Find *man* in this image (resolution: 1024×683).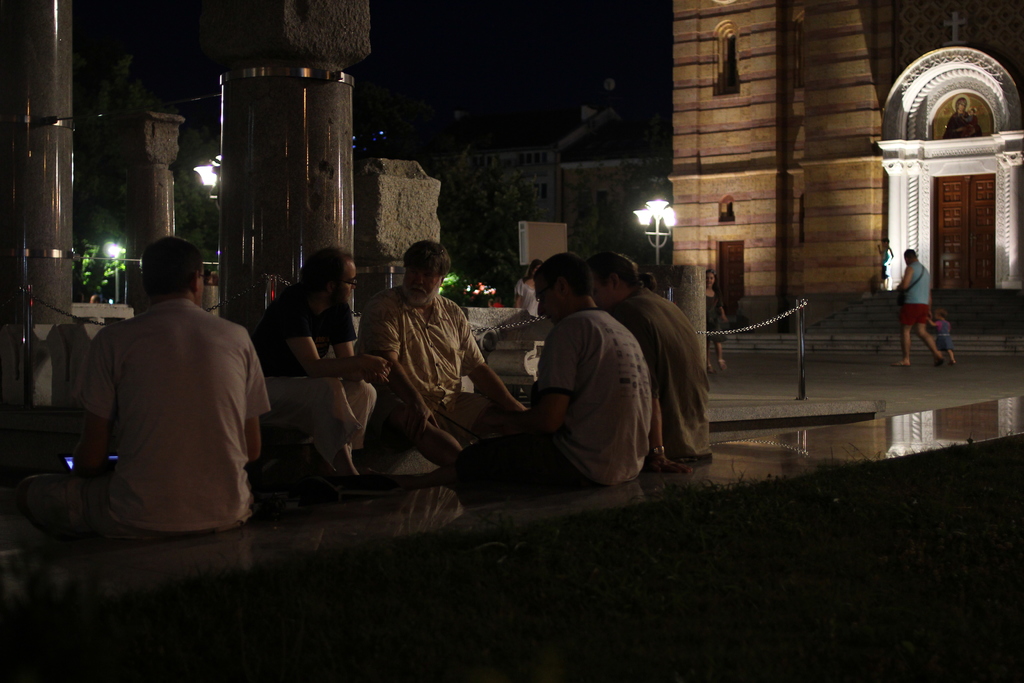
region(47, 233, 280, 550).
